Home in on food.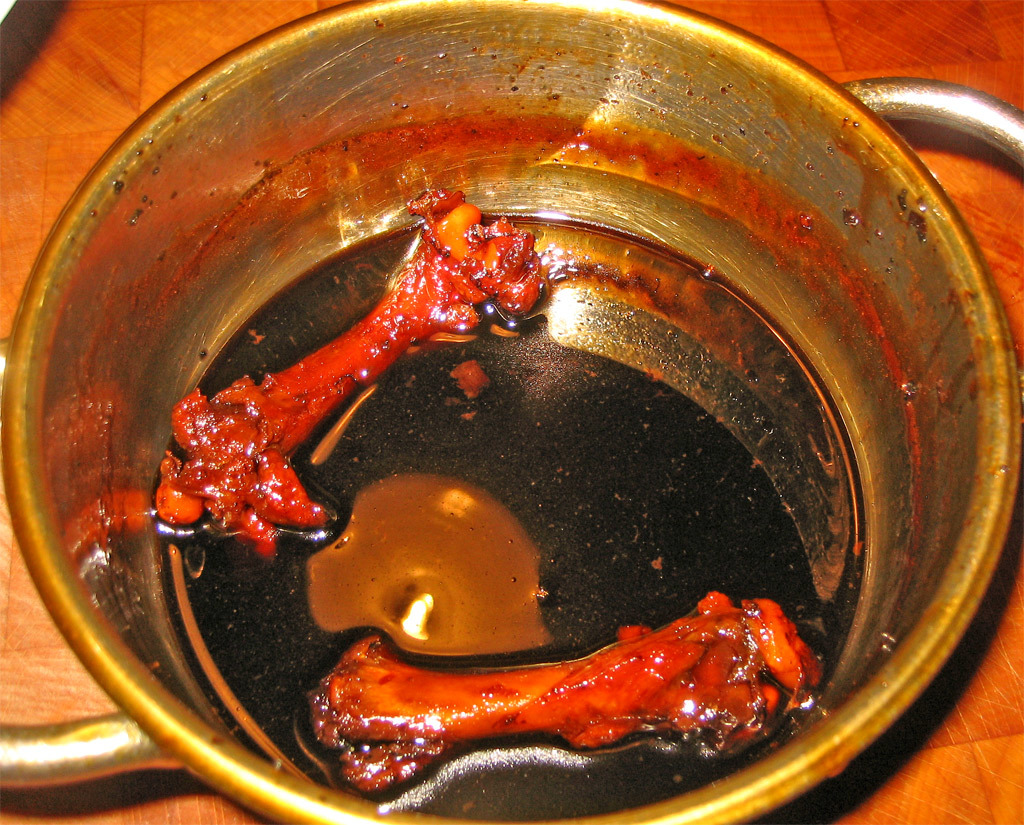
Homed in at <region>138, 187, 560, 559</region>.
